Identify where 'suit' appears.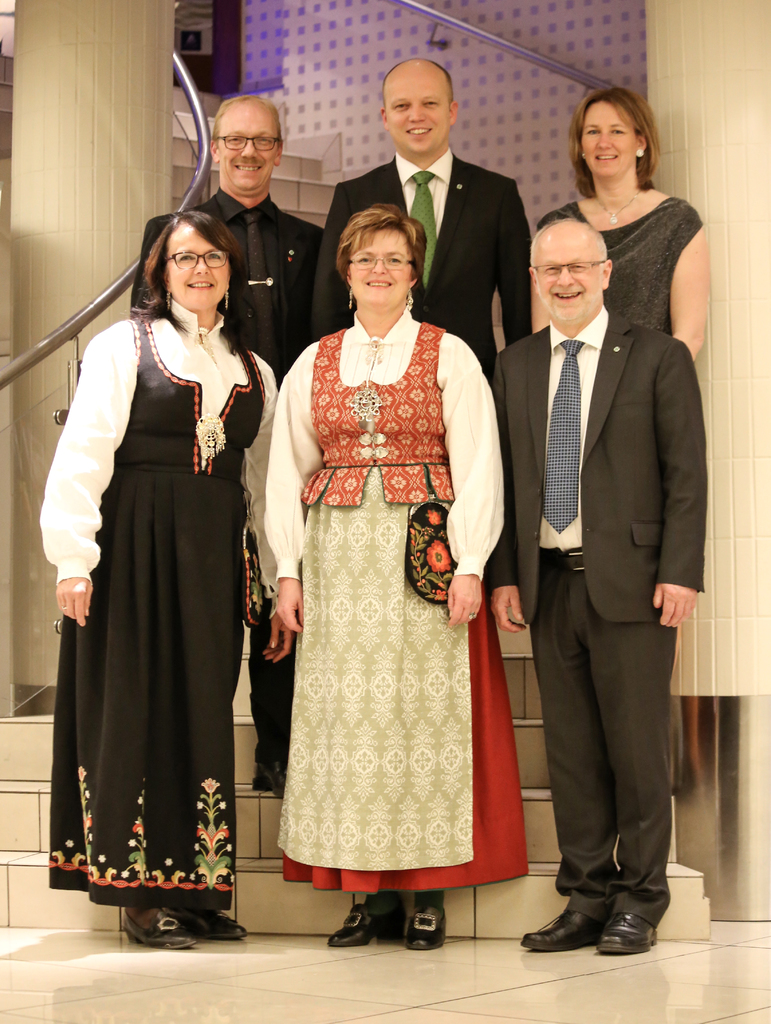
Appears at bbox=[124, 190, 334, 774].
